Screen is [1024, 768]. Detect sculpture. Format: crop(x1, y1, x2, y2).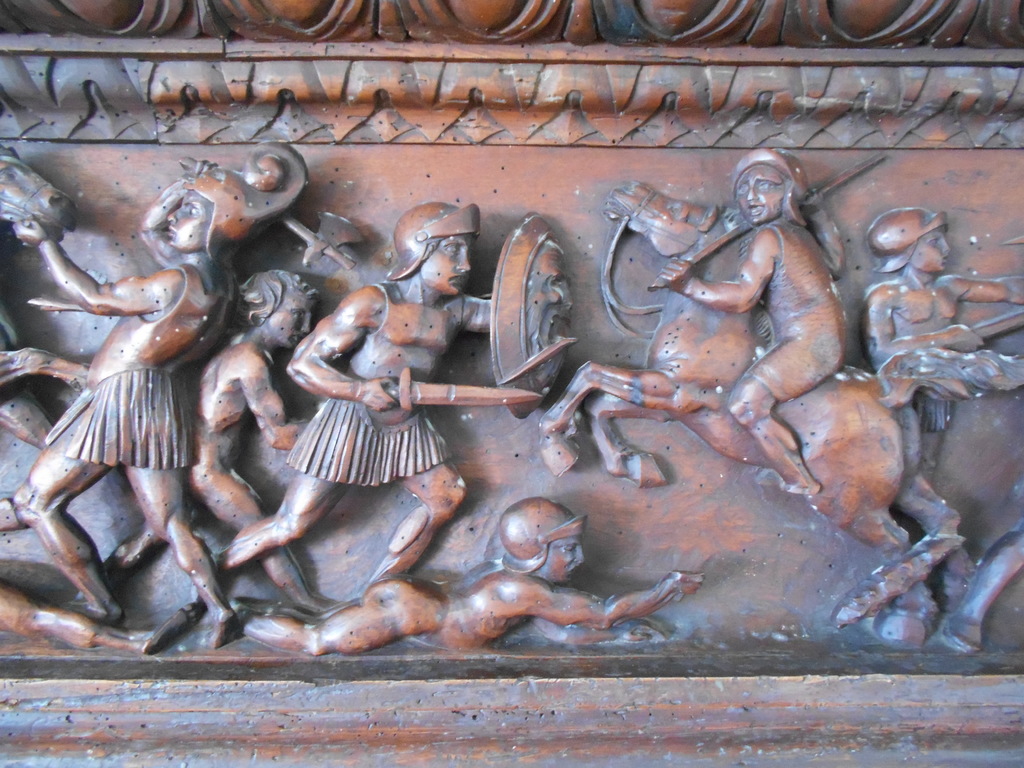
crop(534, 154, 939, 661).
